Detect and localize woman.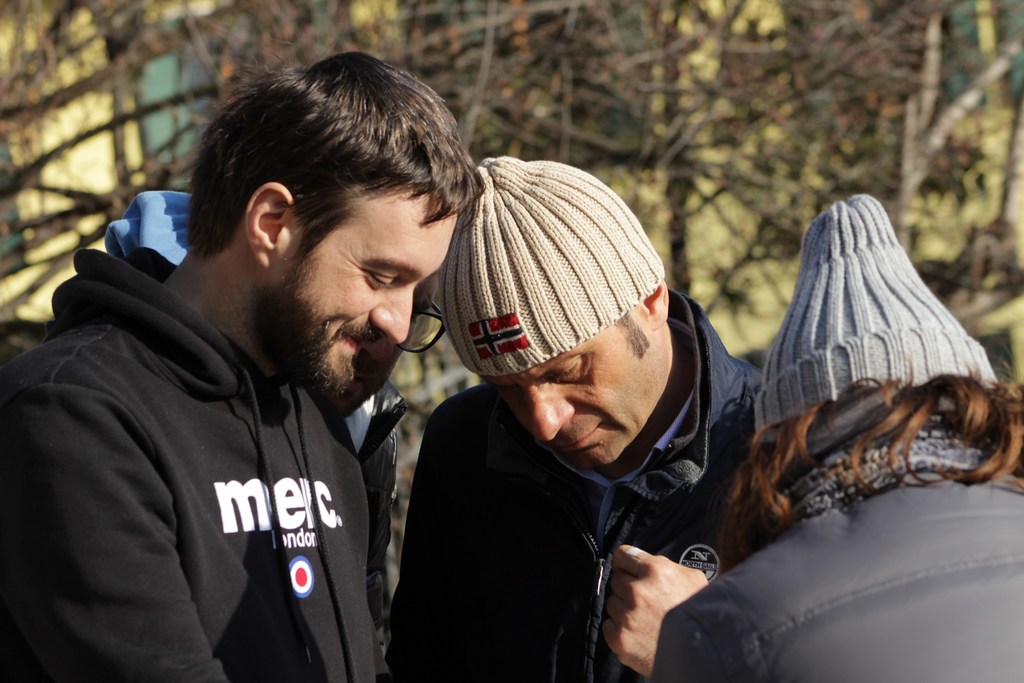
Localized at 652, 280, 1023, 650.
